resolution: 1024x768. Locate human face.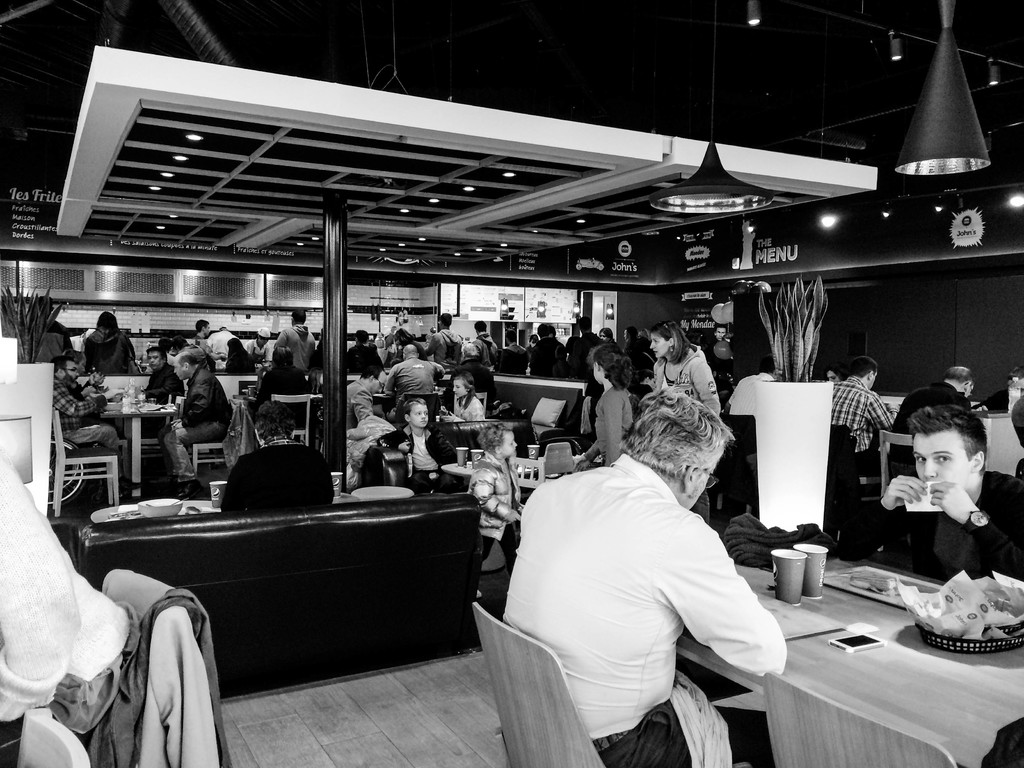
crop(453, 376, 468, 398).
